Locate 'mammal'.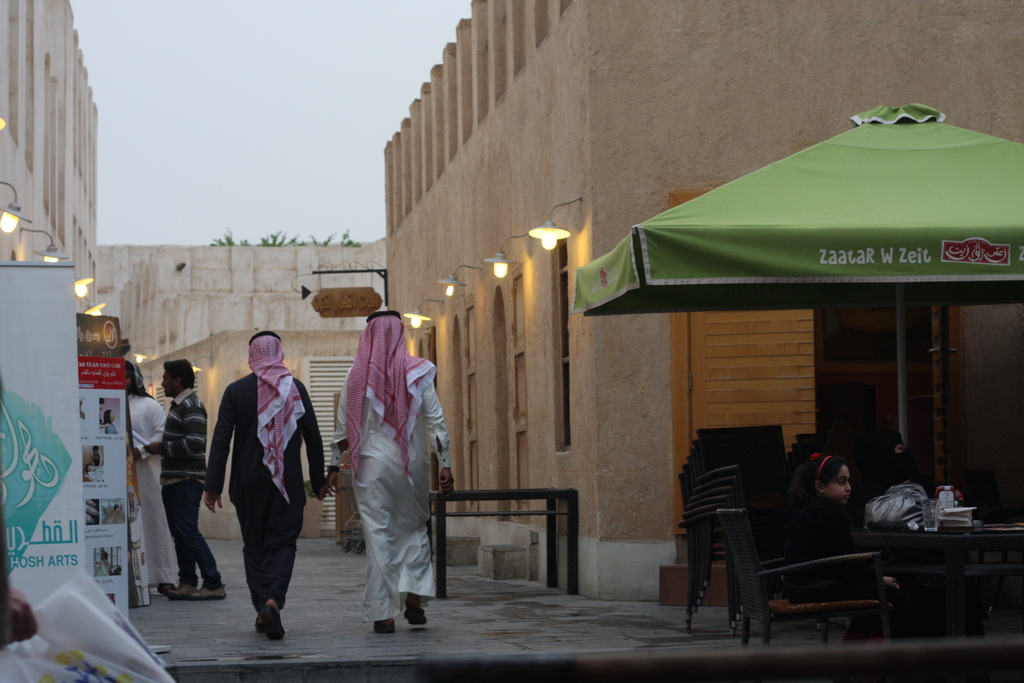
Bounding box: 147, 357, 228, 598.
